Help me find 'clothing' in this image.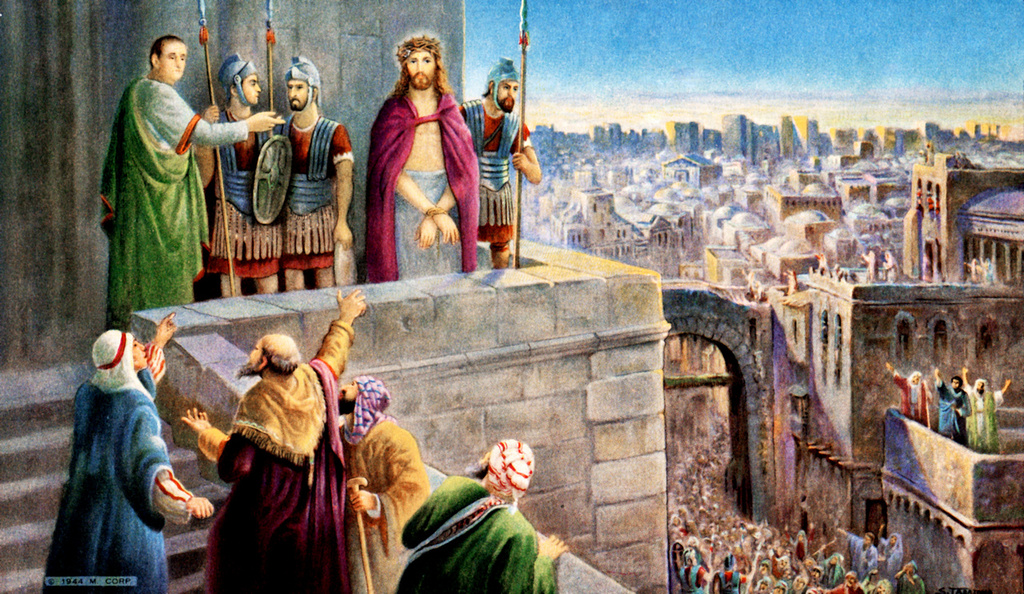
Found it: detection(196, 319, 356, 593).
